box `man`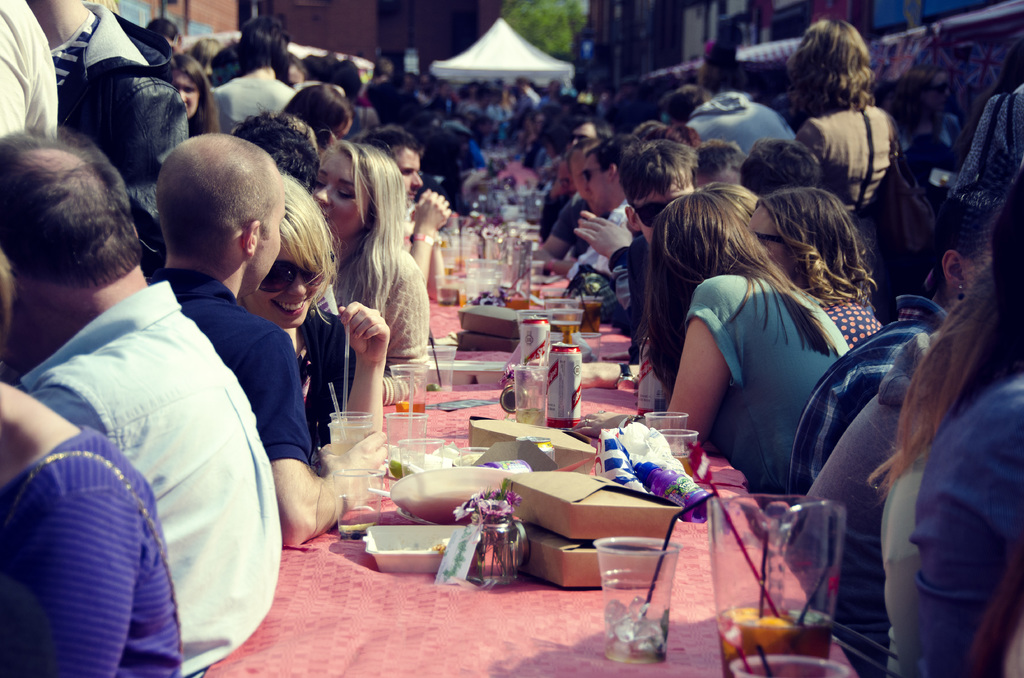
(x1=354, y1=127, x2=451, y2=302)
